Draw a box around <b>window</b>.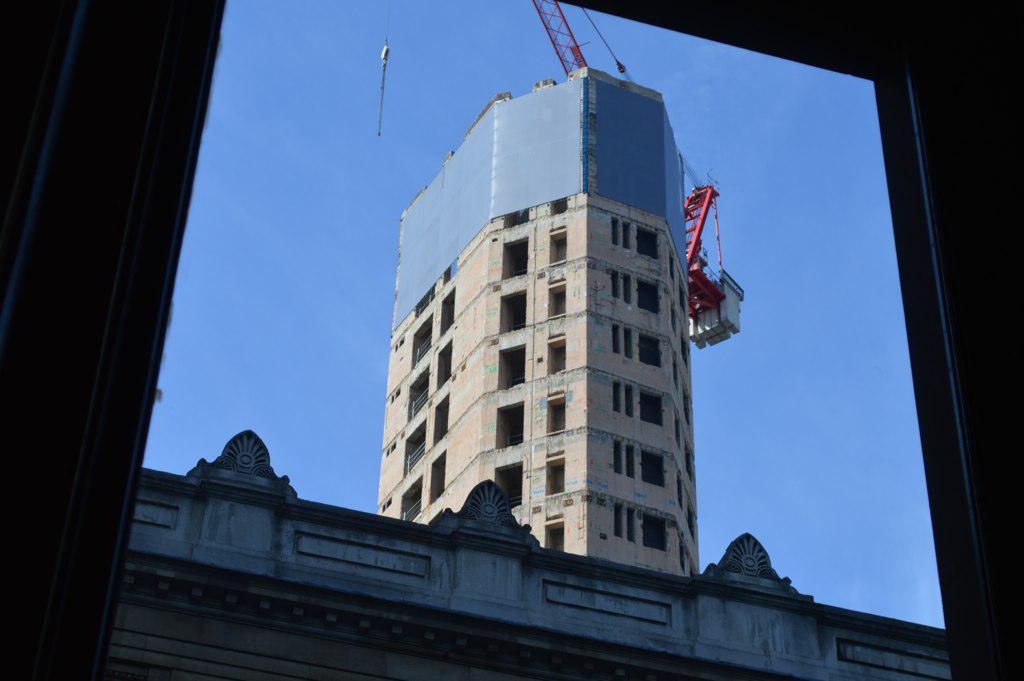
[x1=640, y1=391, x2=663, y2=425].
